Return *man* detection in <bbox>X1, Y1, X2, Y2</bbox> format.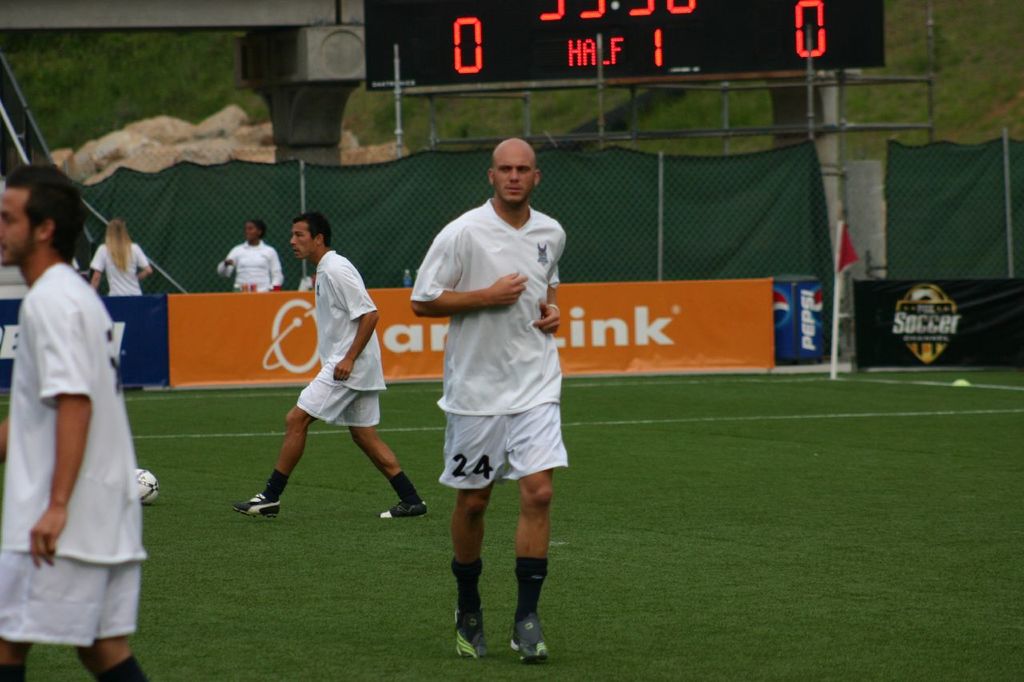
<bbox>410, 130, 585, 641</bbox>.
